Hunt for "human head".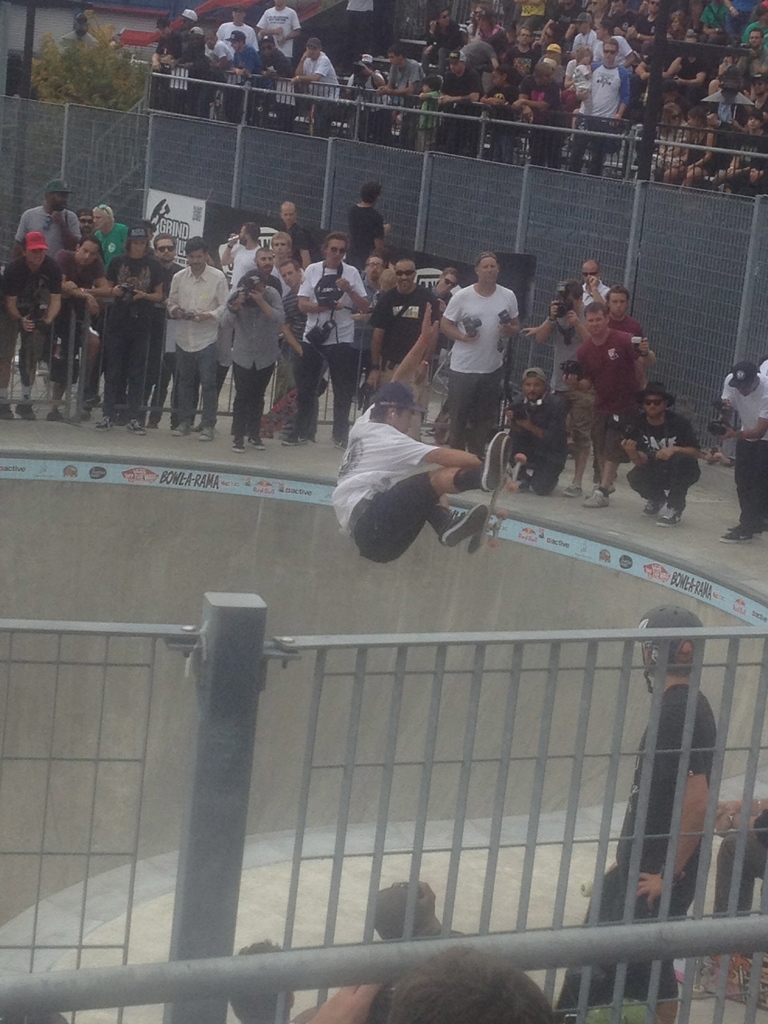
Hunted down at 567:279:586:312.
